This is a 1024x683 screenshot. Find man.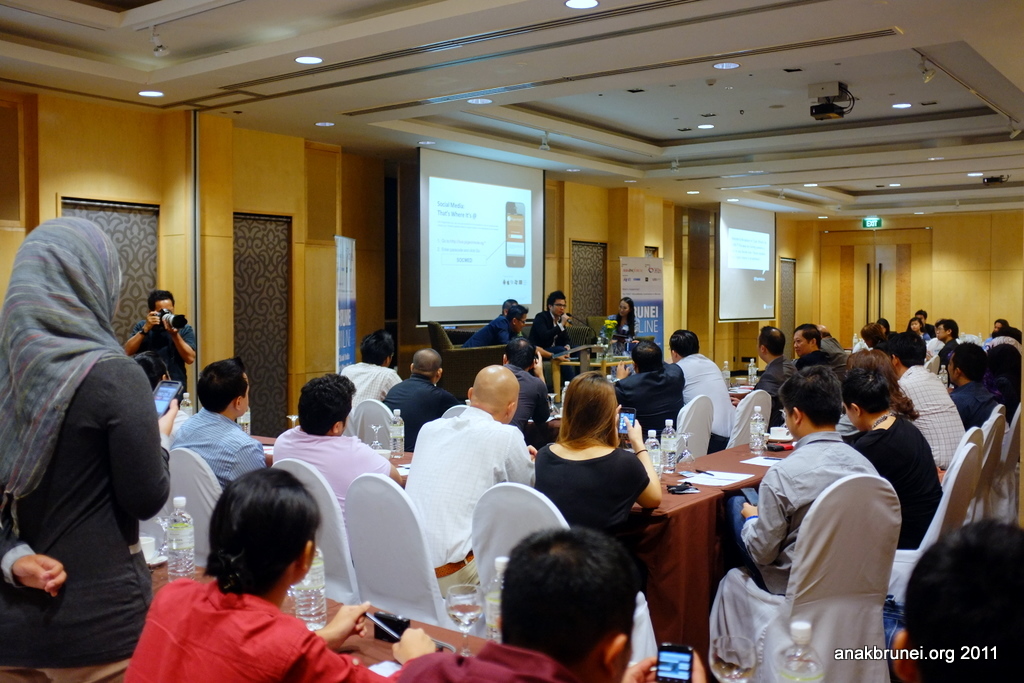
Bounding box: 395/527/659/682.
